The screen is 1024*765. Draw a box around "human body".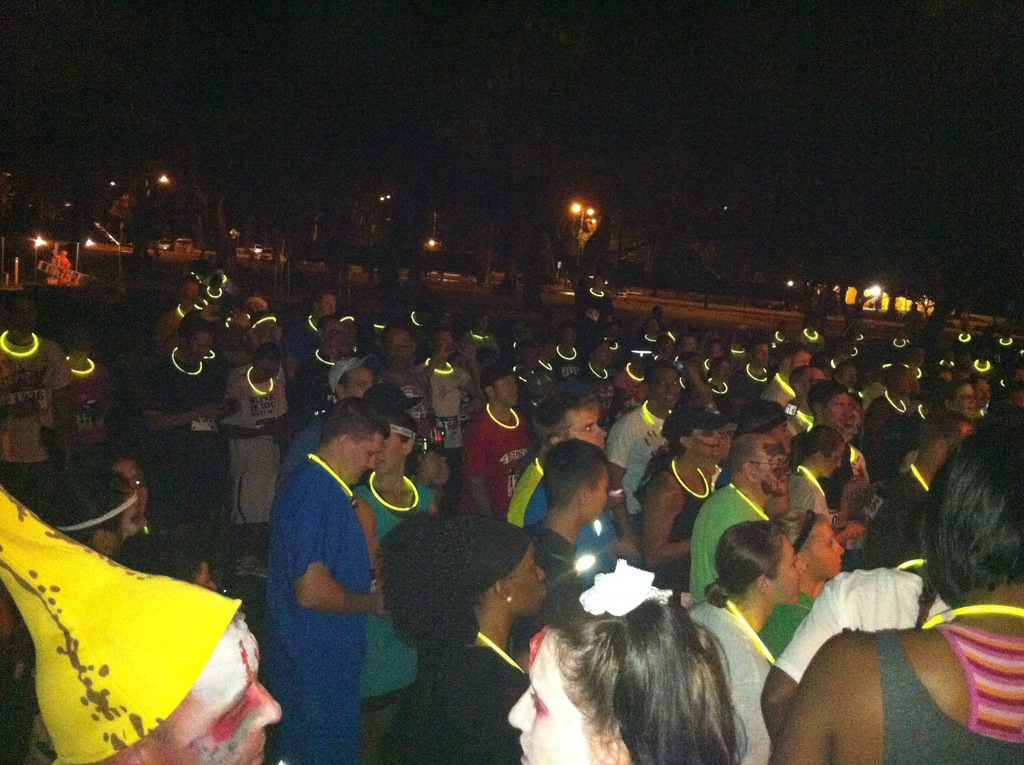
box(376, 512, 538, 764).
